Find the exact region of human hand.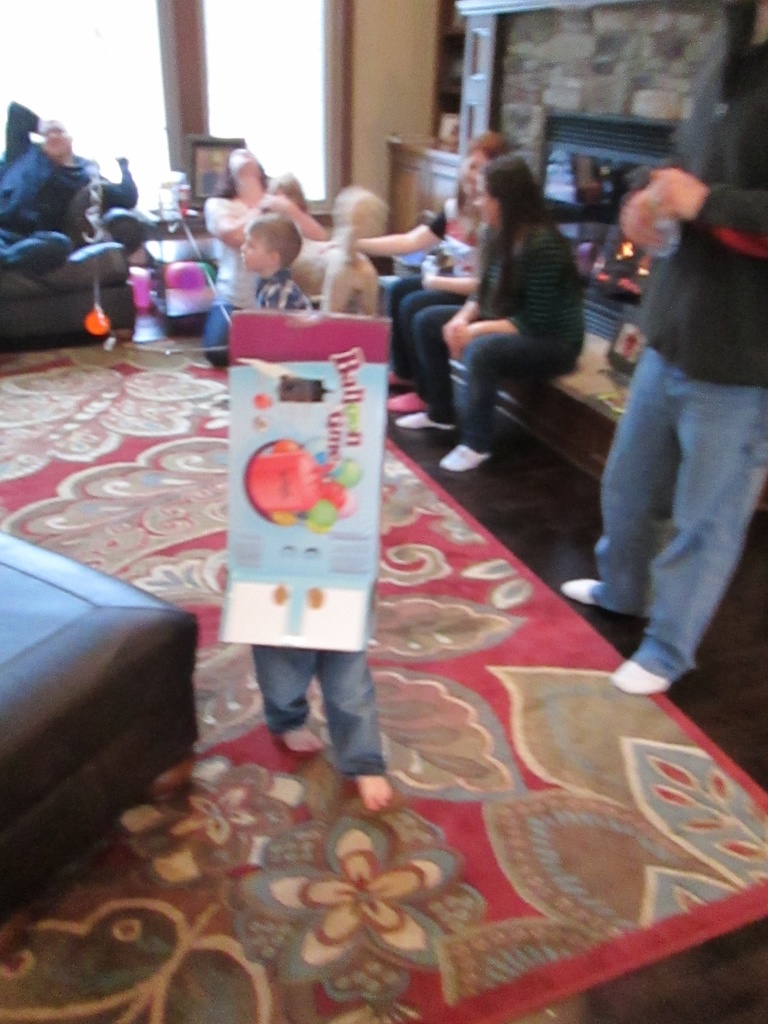
Exact region: detection(621, 188, 666, 253).
